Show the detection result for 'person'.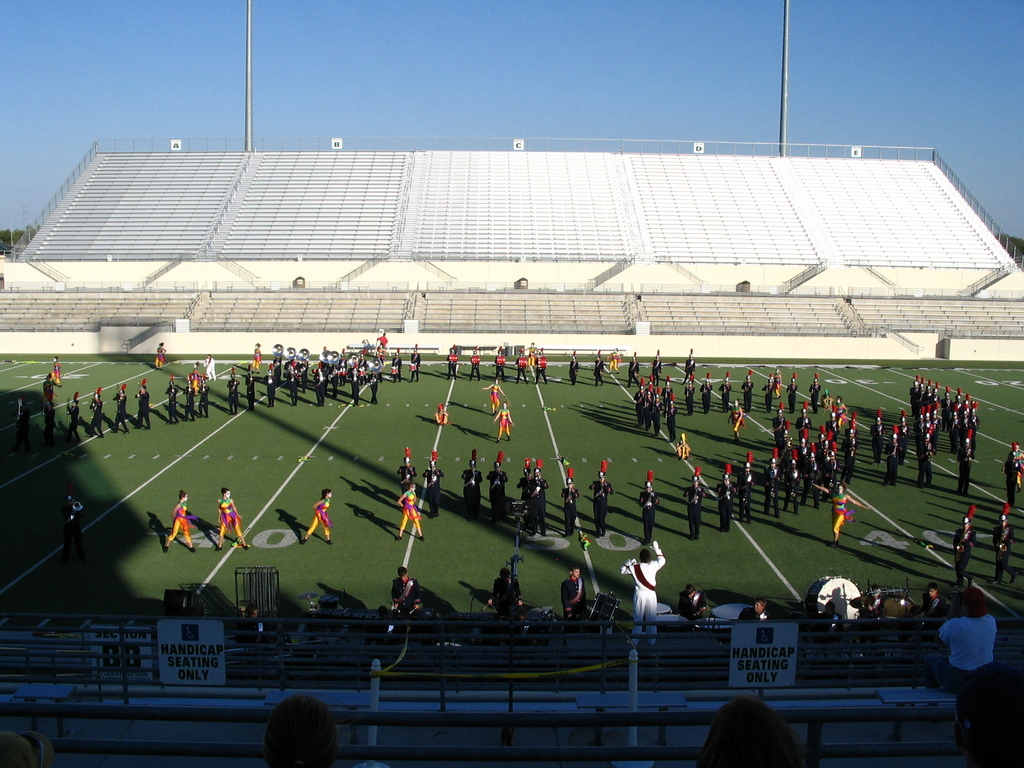
box=[808, 372, 819, 413].
